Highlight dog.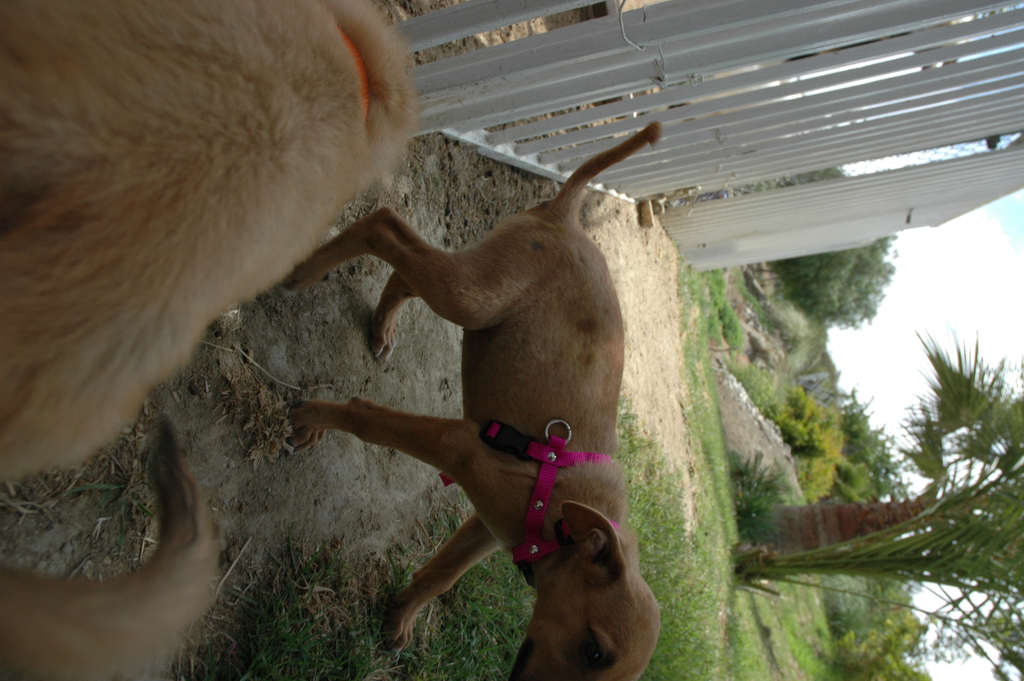
Highlighted region: select_region(285, 123, 676, 680).
